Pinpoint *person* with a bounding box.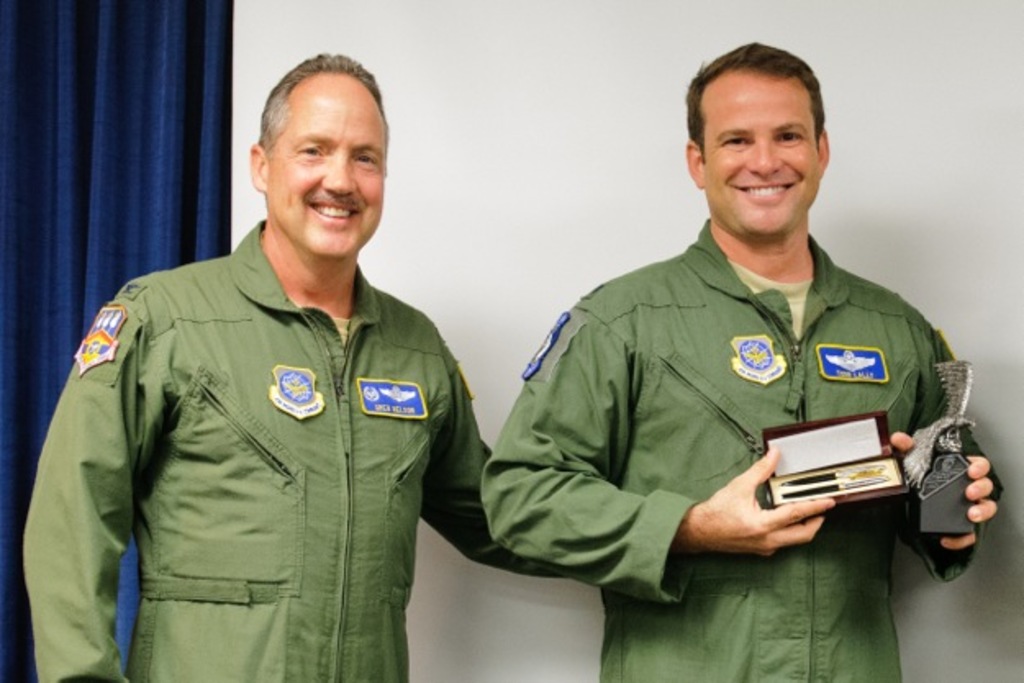
{"x1": 485, "y1": 57, "x2": 970, "y2": 634}.
